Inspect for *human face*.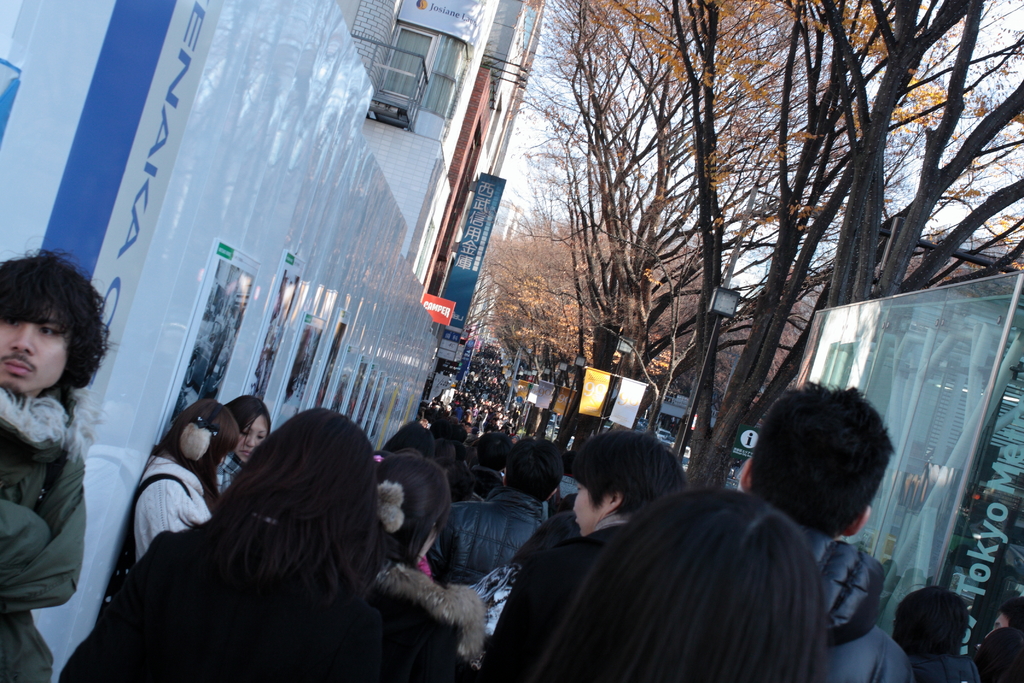
Inspection: bbox=(981, 613, 1012, 642).
